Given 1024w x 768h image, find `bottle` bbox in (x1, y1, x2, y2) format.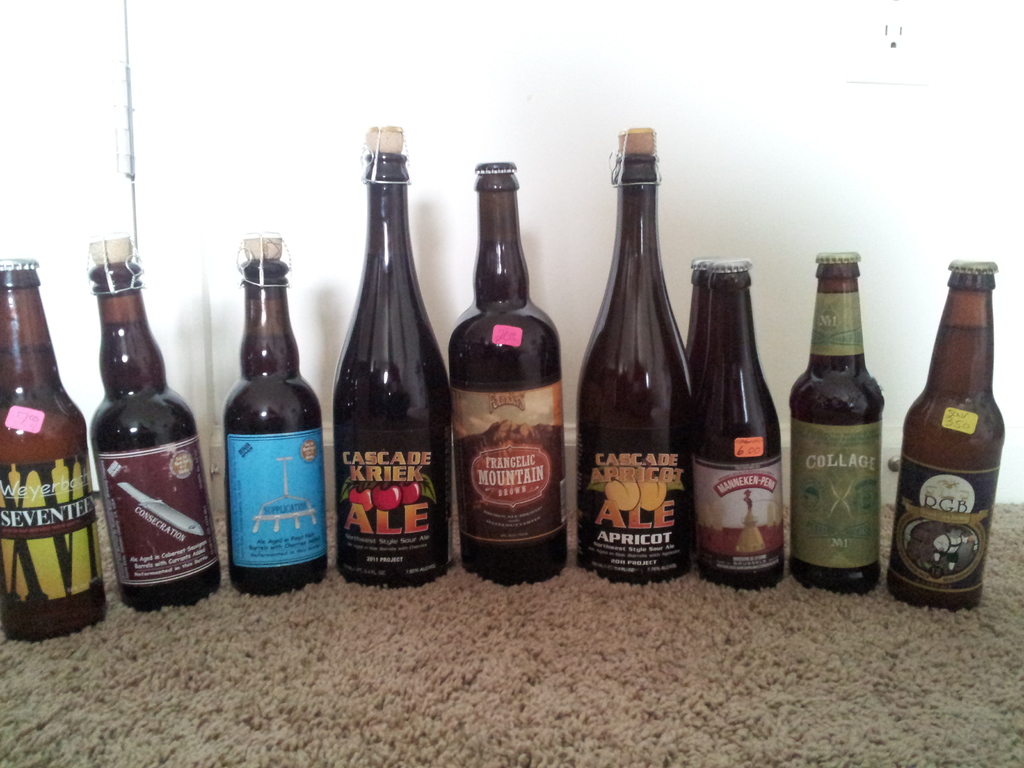
(205, 241, 316, 592).
